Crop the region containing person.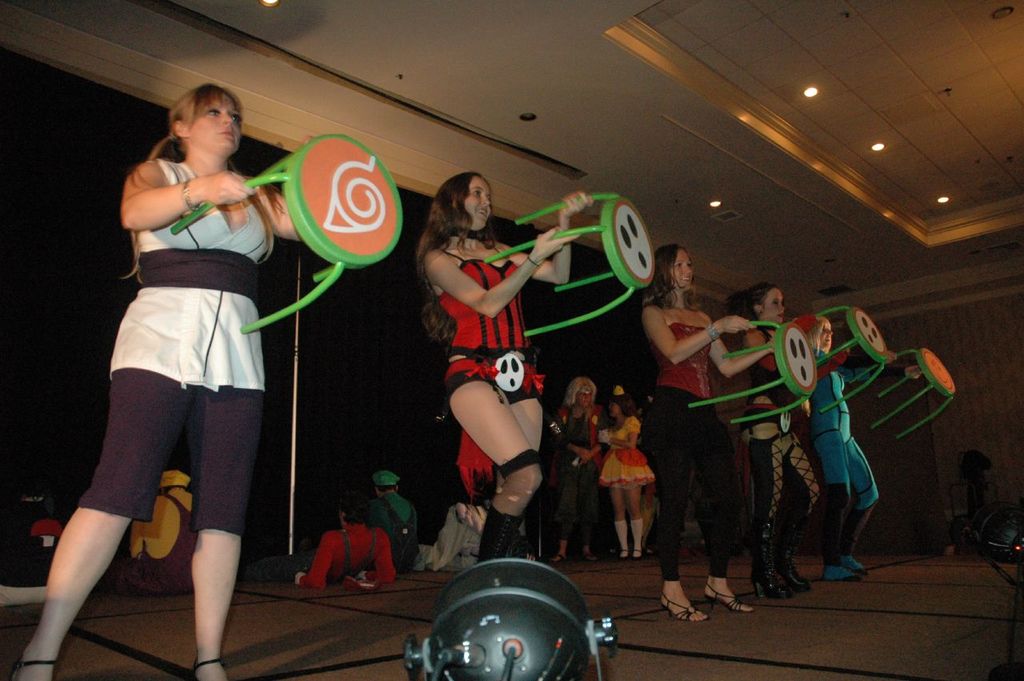
Crop region: Rect(726, 285, 850, 598).
